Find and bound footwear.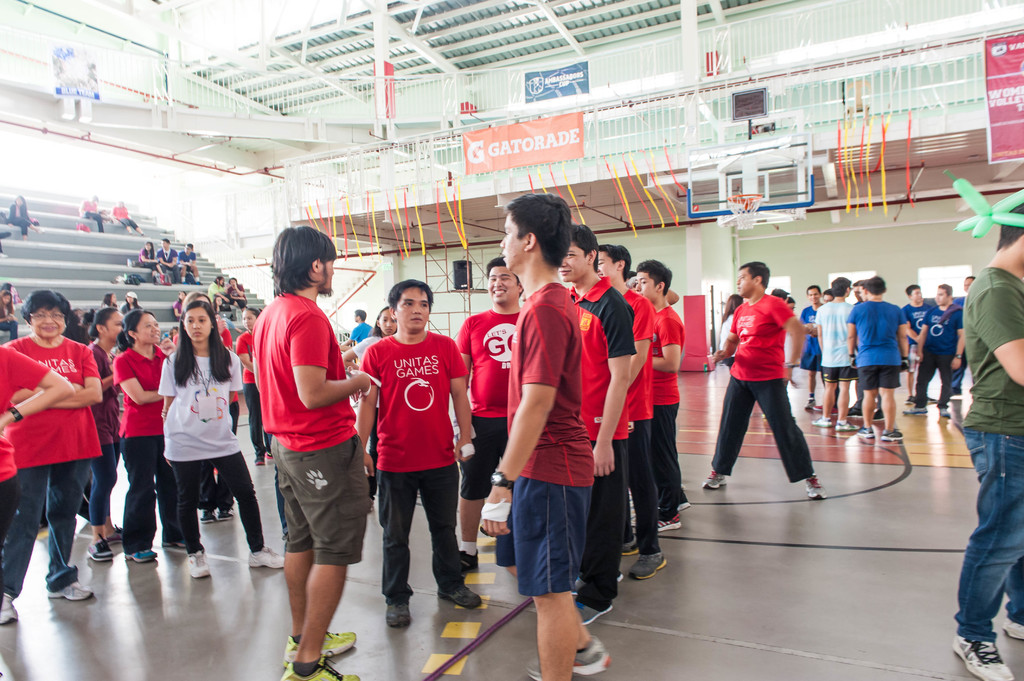
Bound: detection(900, 401, 927, 414).
